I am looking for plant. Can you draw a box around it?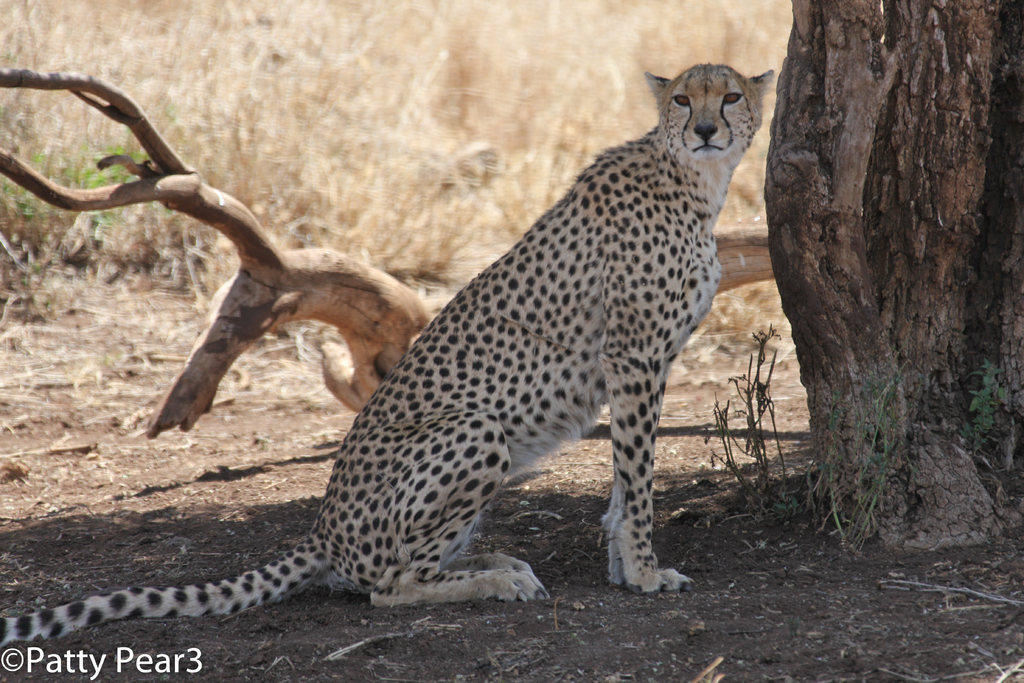
Sure, the bounding box is left=803, top=340, right=924, bottom=552.
